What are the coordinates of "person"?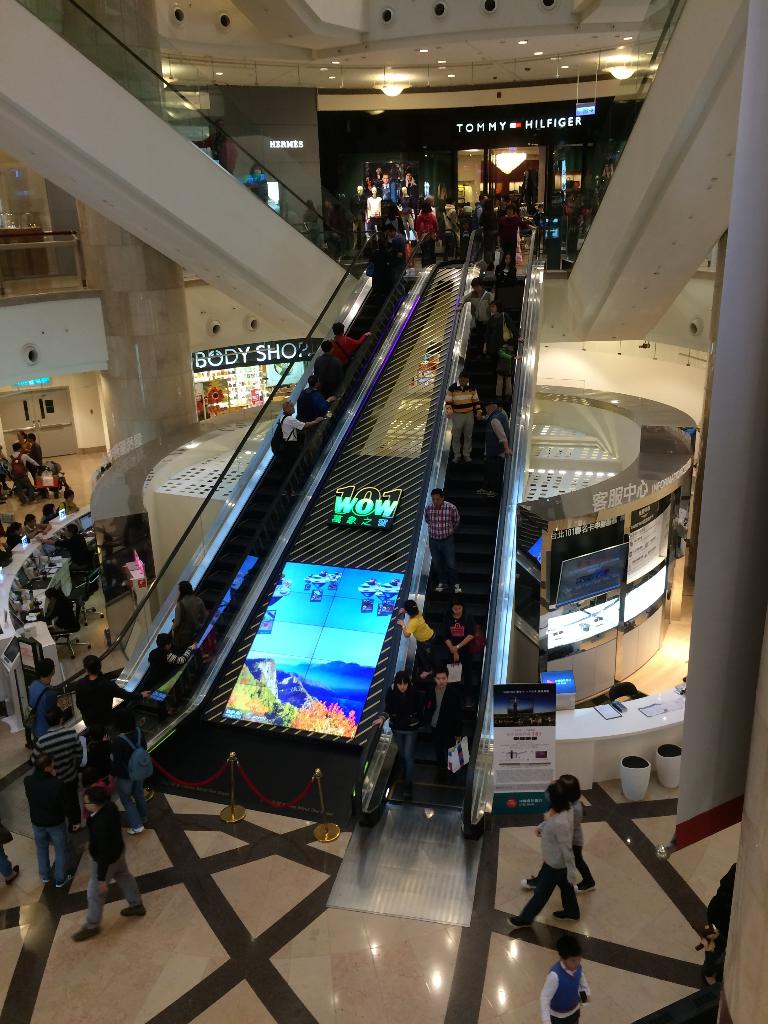
(left=540, top=940, right=589, bottom=1023).
